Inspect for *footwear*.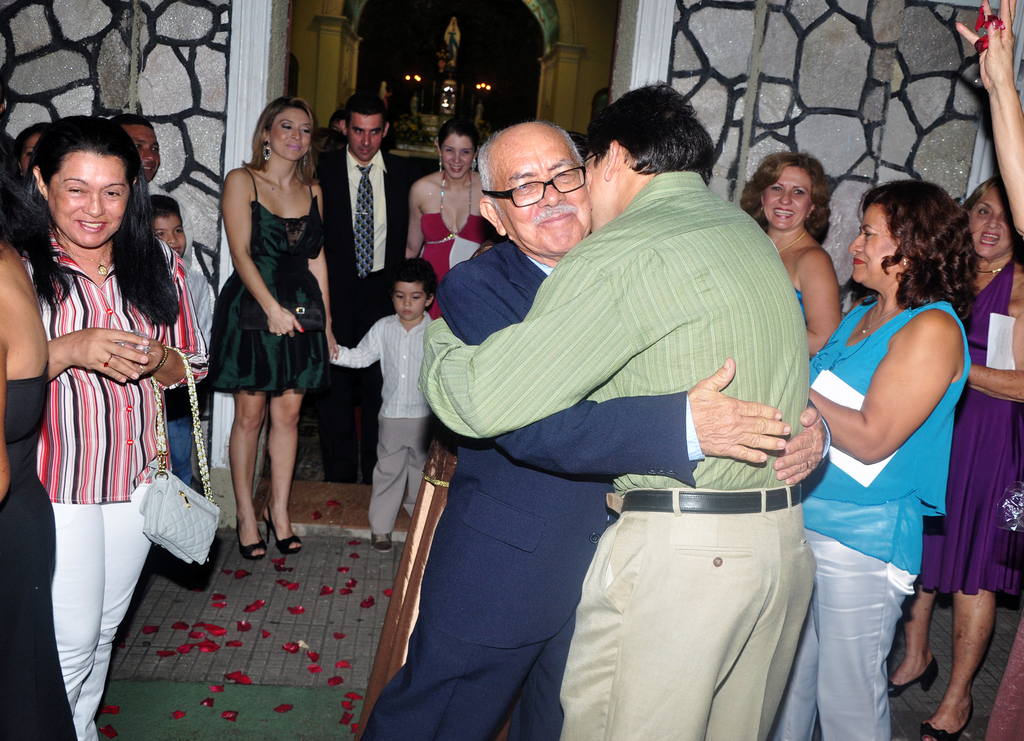
Inspection: 369:530:392:553.
